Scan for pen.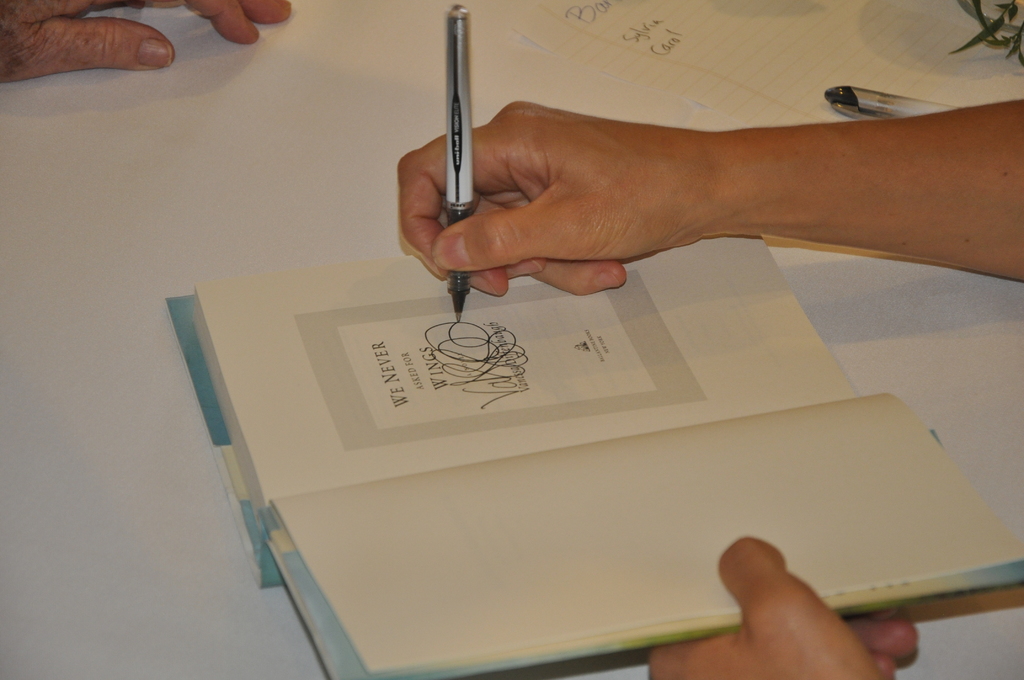
Scan result: rect(435, 1, 476, 318).
